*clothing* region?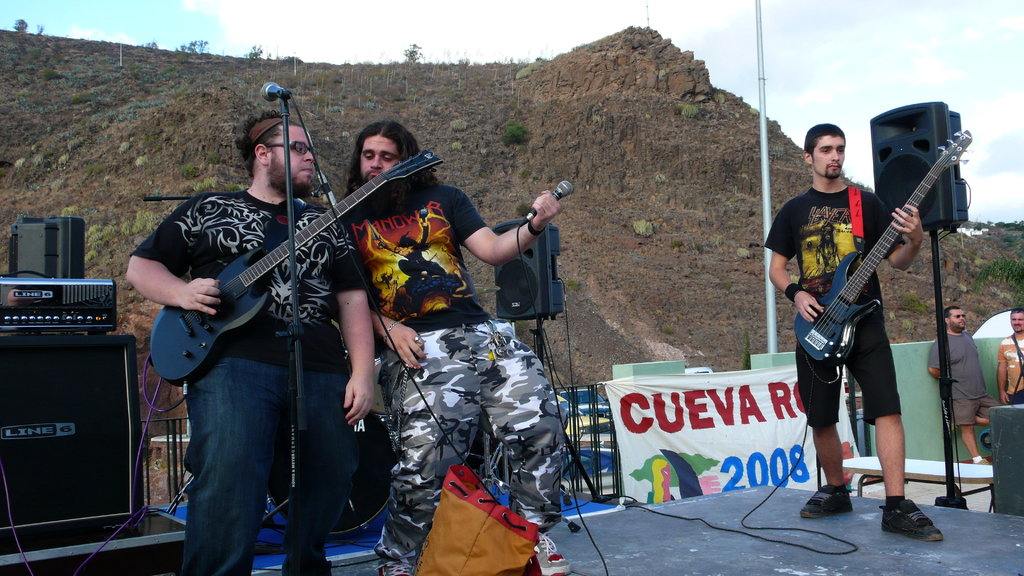
bbox=[761, 196, 902, 433]
